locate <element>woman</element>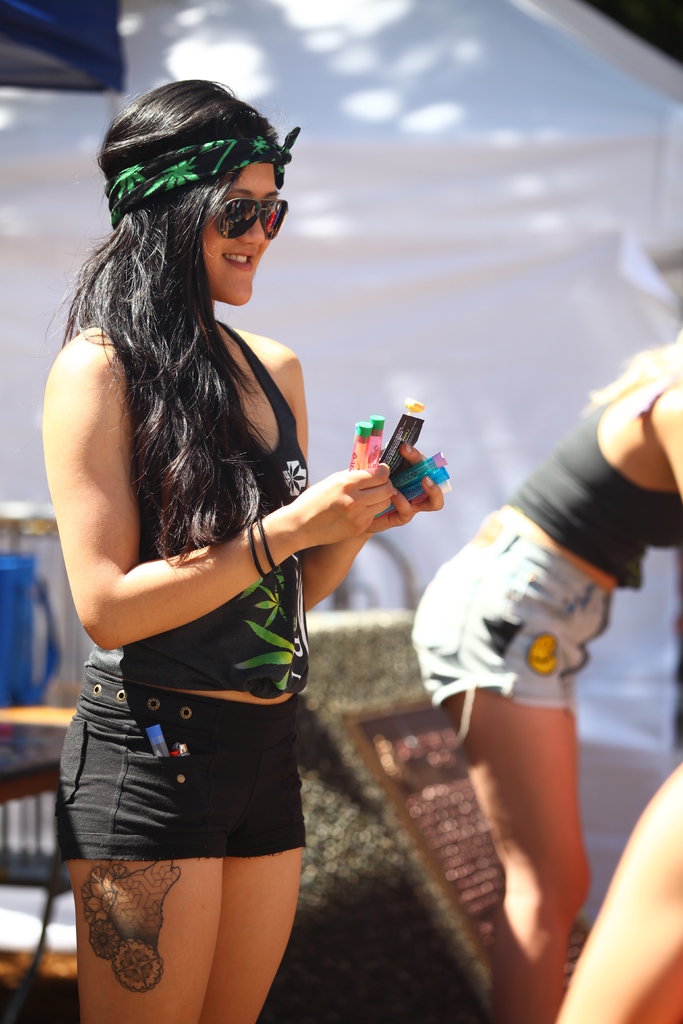
[47,71,395,1013]
